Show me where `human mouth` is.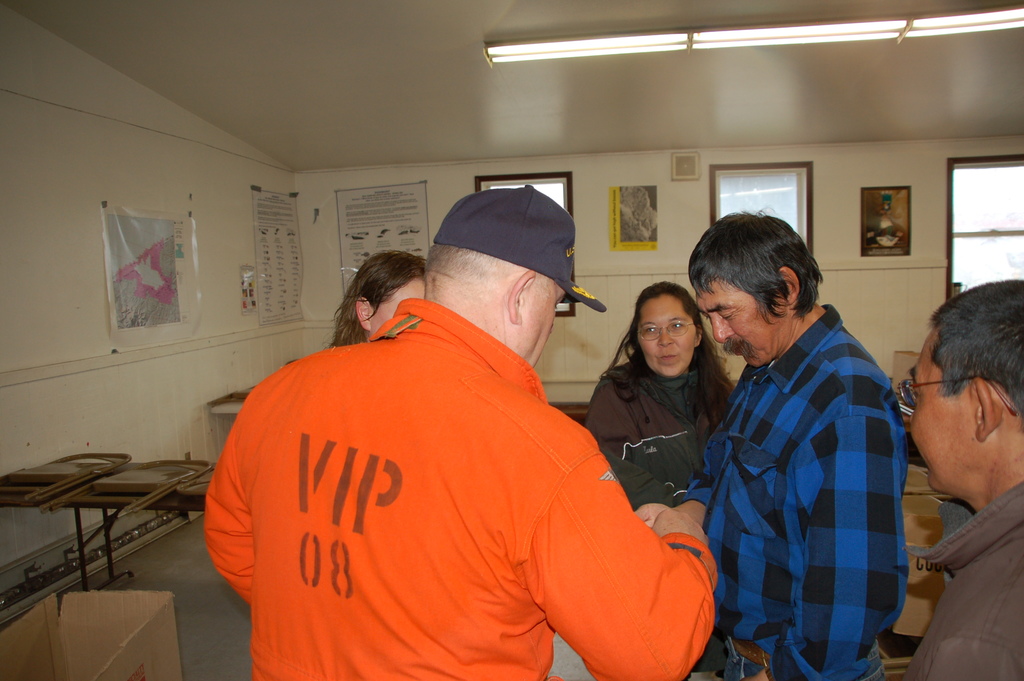
`human mouth` is at BBox(728, 332, 748, 361).
